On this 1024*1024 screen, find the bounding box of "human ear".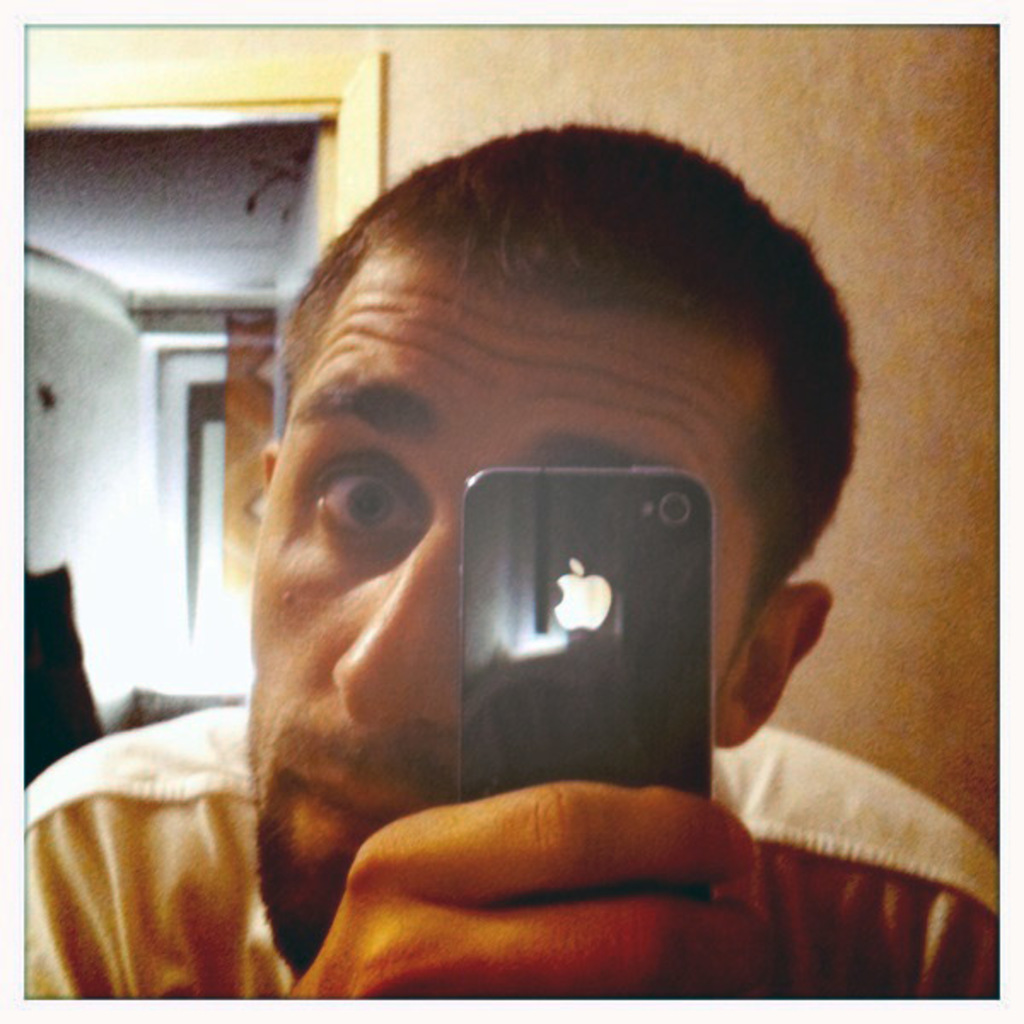
Bounding box: Rect(258, 433, 280, 474).
